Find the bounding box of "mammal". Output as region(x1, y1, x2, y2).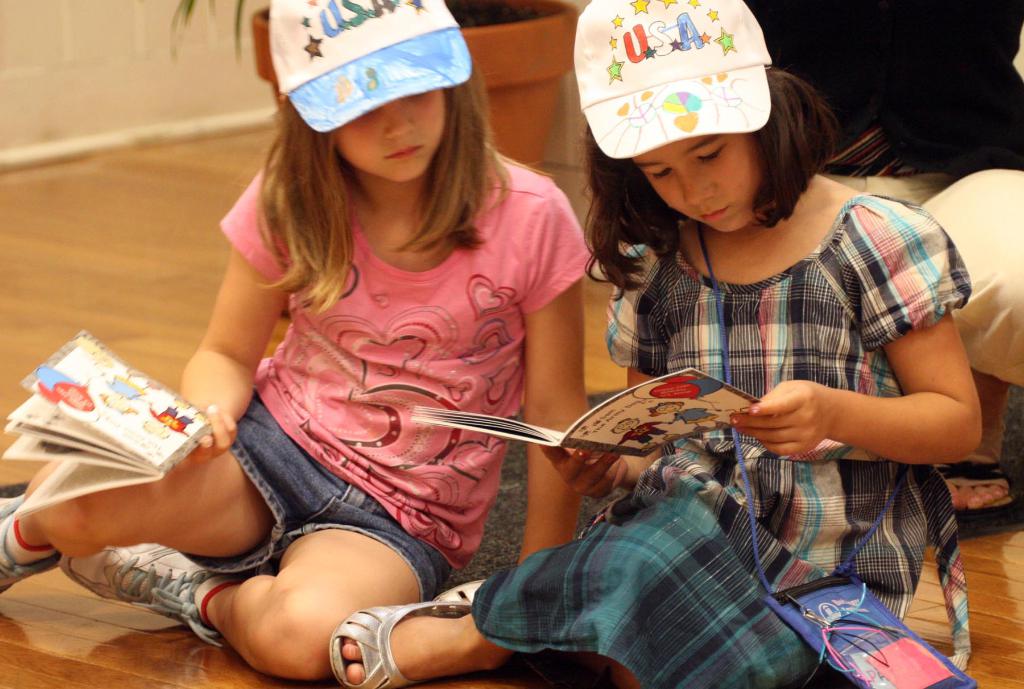
region(0, 0, 595, 684).
